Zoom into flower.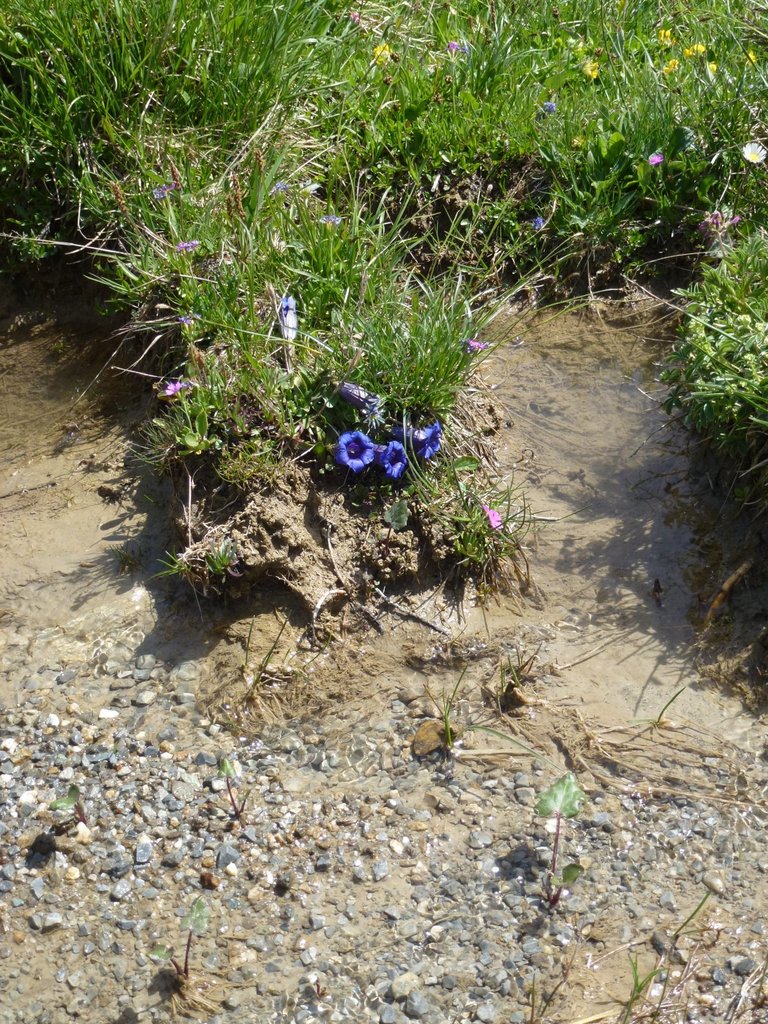
Zoom target: 748, 47, 758, 63.
